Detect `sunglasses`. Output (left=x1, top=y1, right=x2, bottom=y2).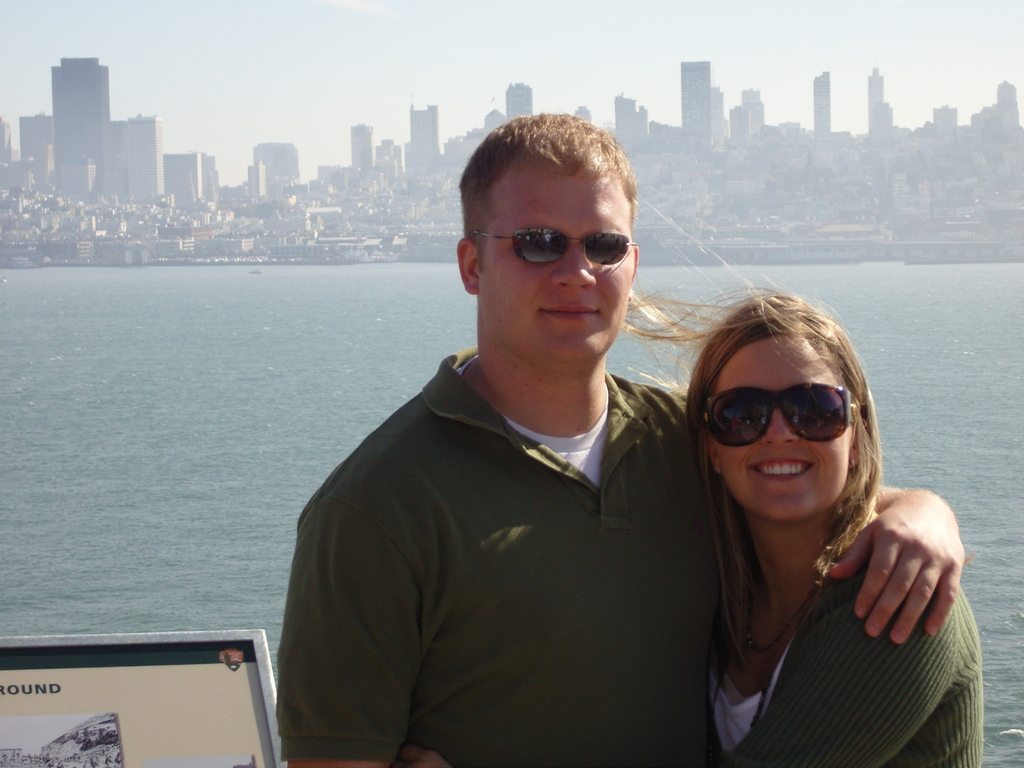
(left=486, top=227, right=635, bottom=288).
